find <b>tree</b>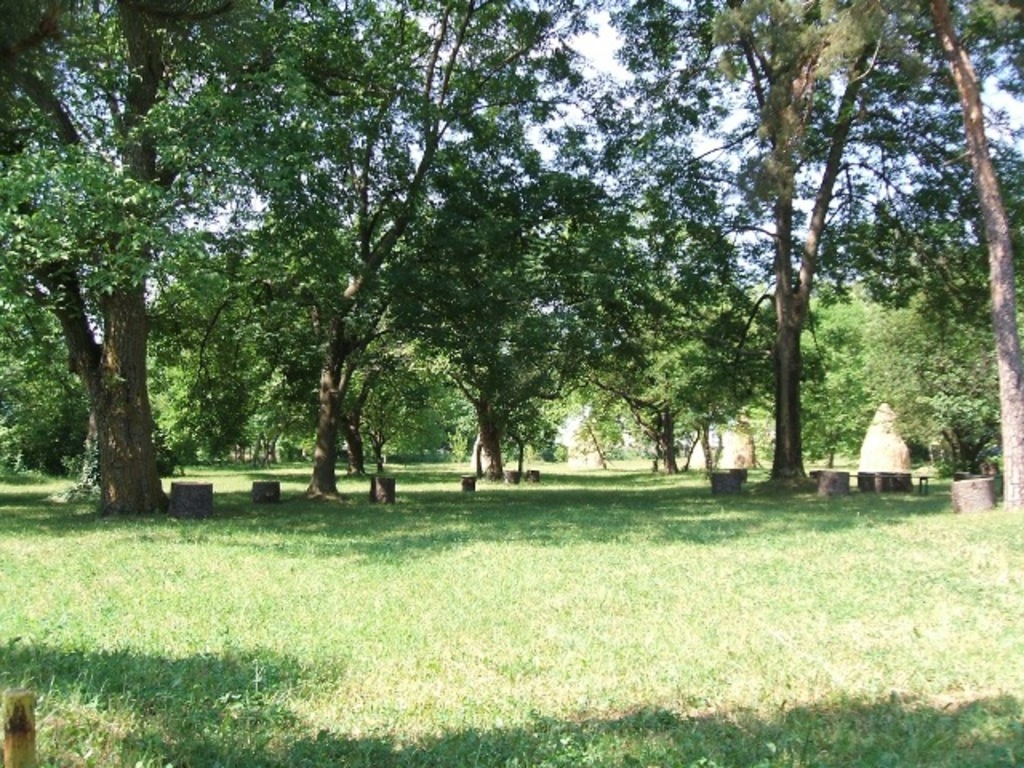
bbox=[158, 0, 584, 502]
